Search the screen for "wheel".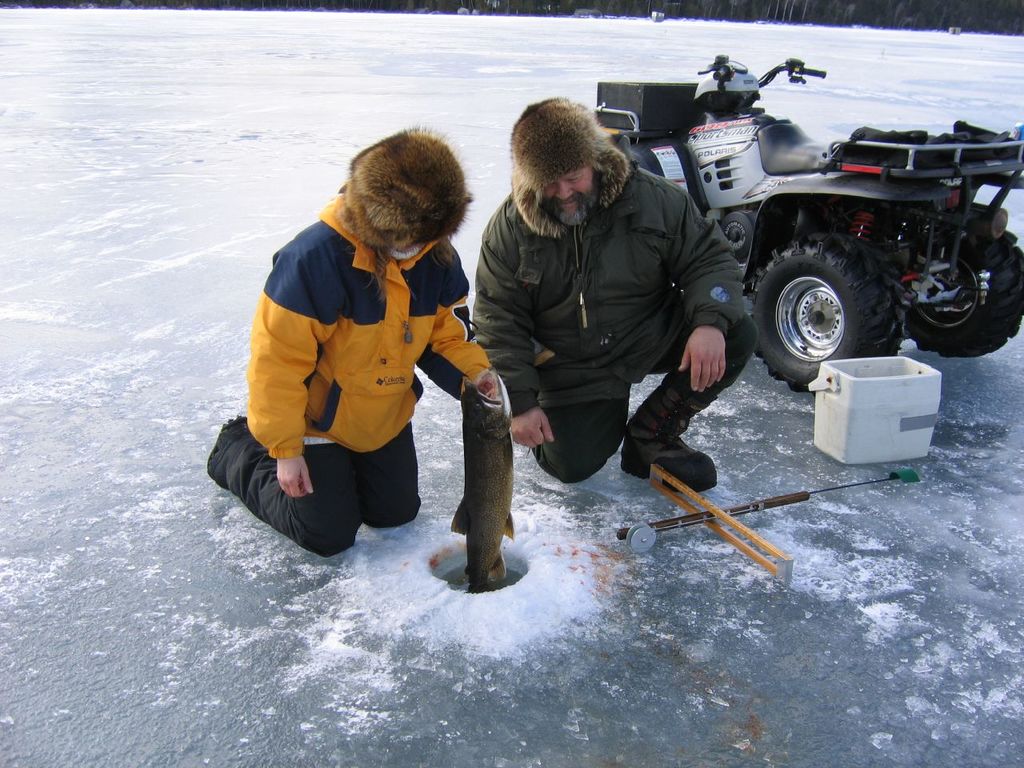
Found at bbox=(901, 202, 1023, 358).
